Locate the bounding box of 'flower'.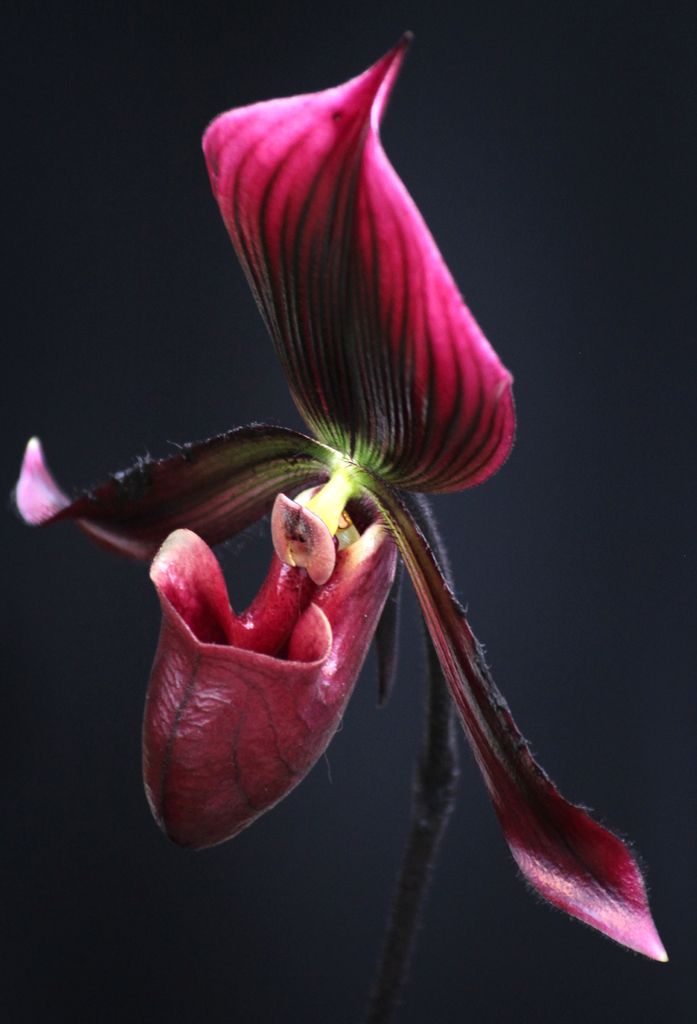
Bounding box: {"x1": 15, "y1": 29, "x2": 669, "y2": 964}.
